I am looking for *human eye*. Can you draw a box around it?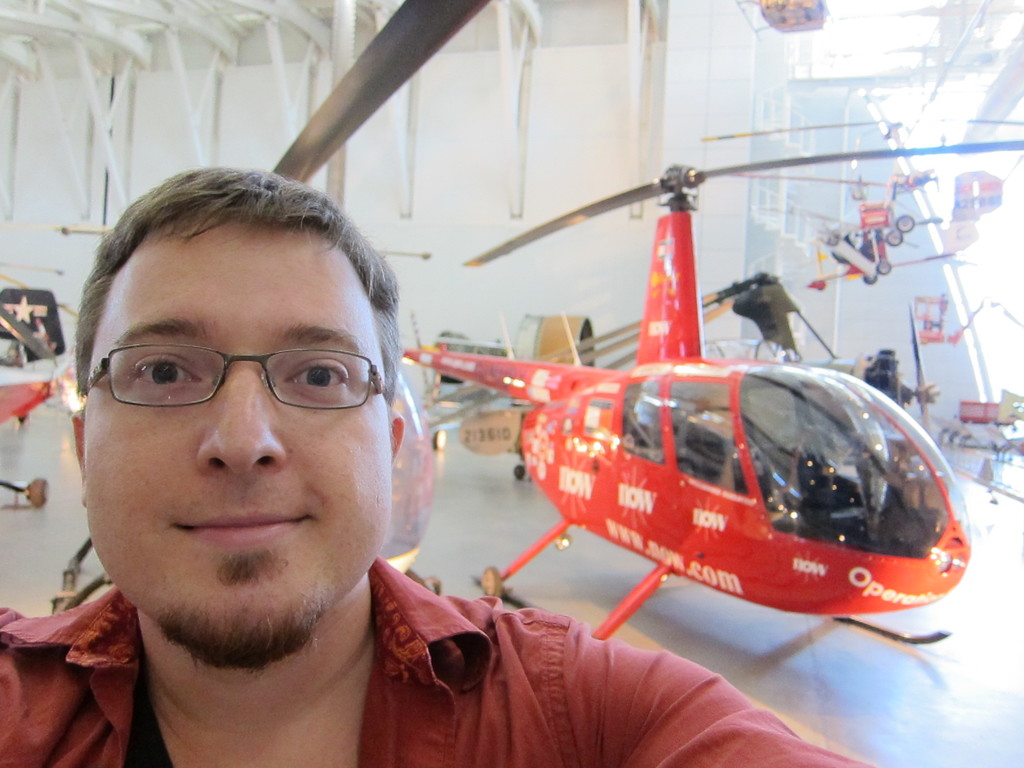
Sure, the bounding box is l=127, t=348, r=204, b=397.
